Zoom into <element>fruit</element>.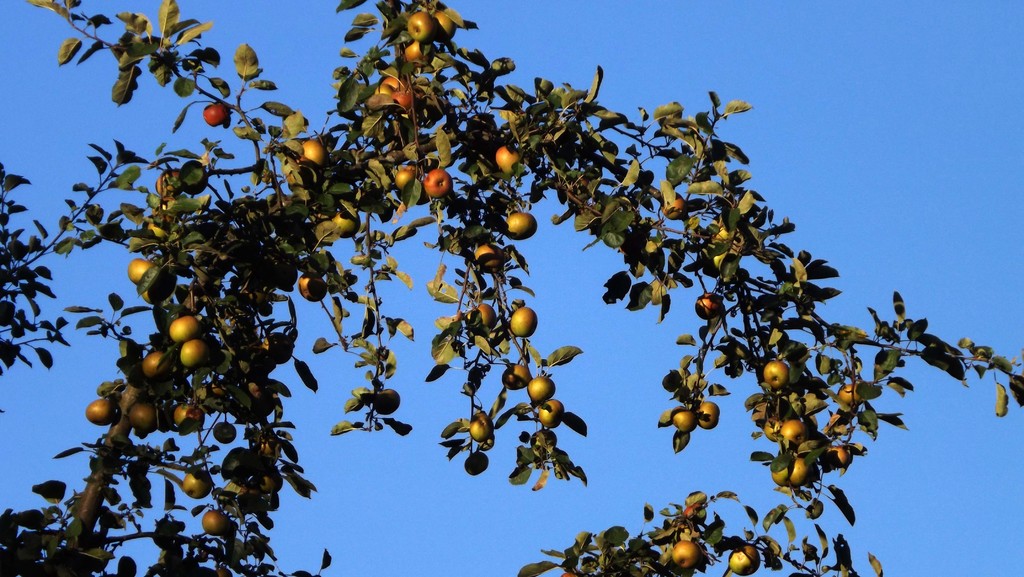
Zoom target: BBox(369, 387, 400, 414).
